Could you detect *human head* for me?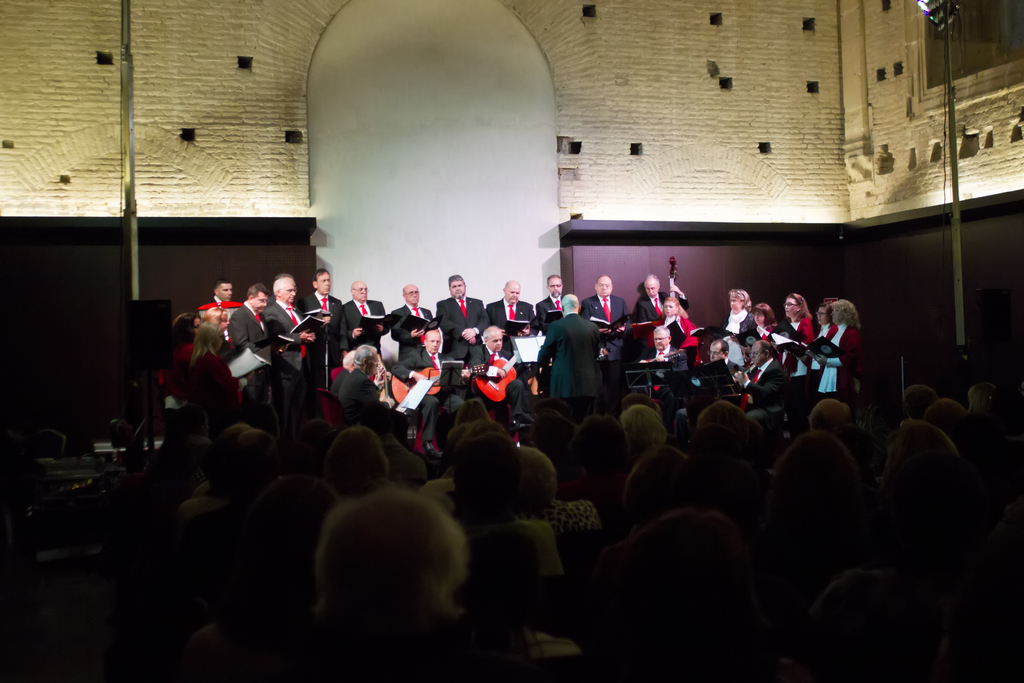
Detection result: {"x1": 815, "y1": 301, "x2": 831, "y2": 325}.
